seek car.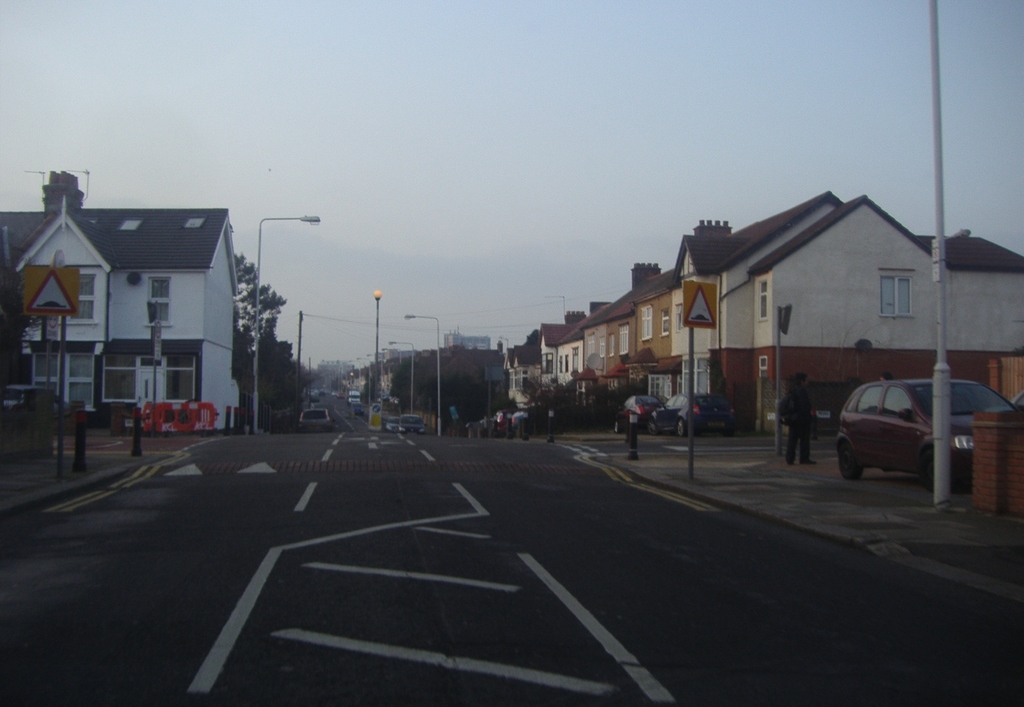
<region>668, 391, 741, 434</region>.
